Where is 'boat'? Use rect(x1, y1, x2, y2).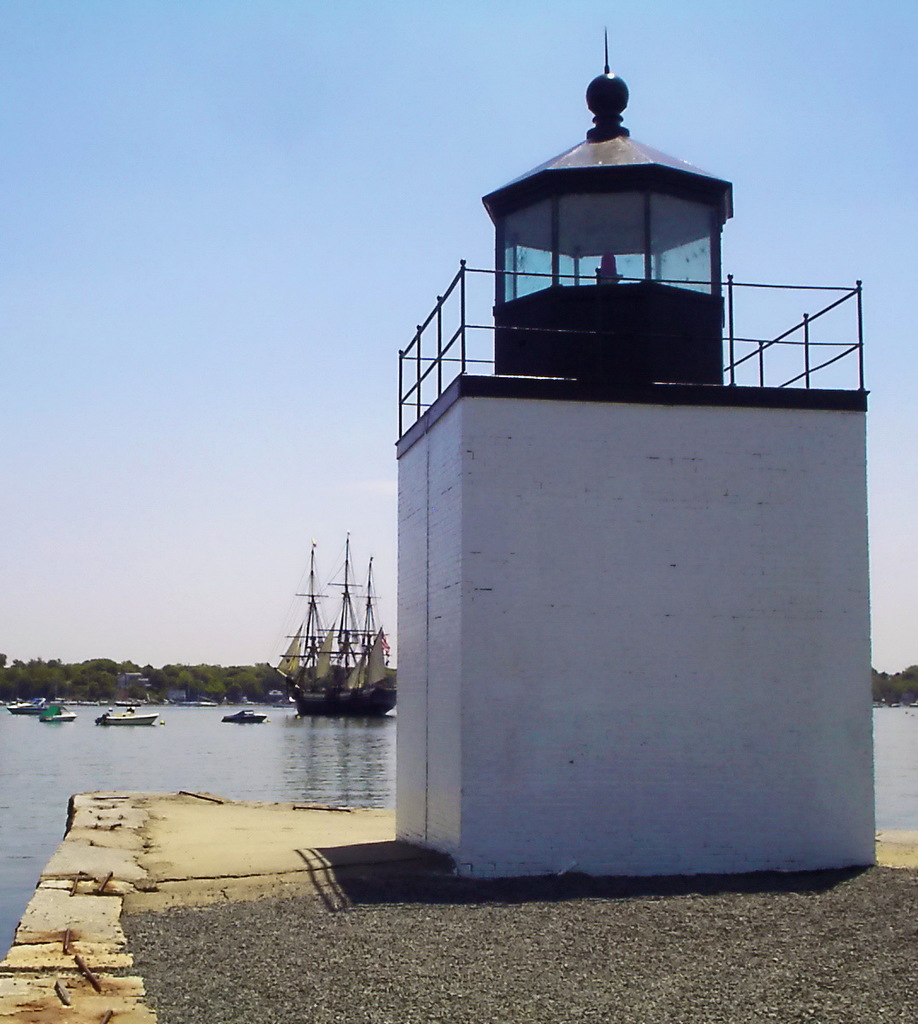
rect(262, 594, 406, 713).
